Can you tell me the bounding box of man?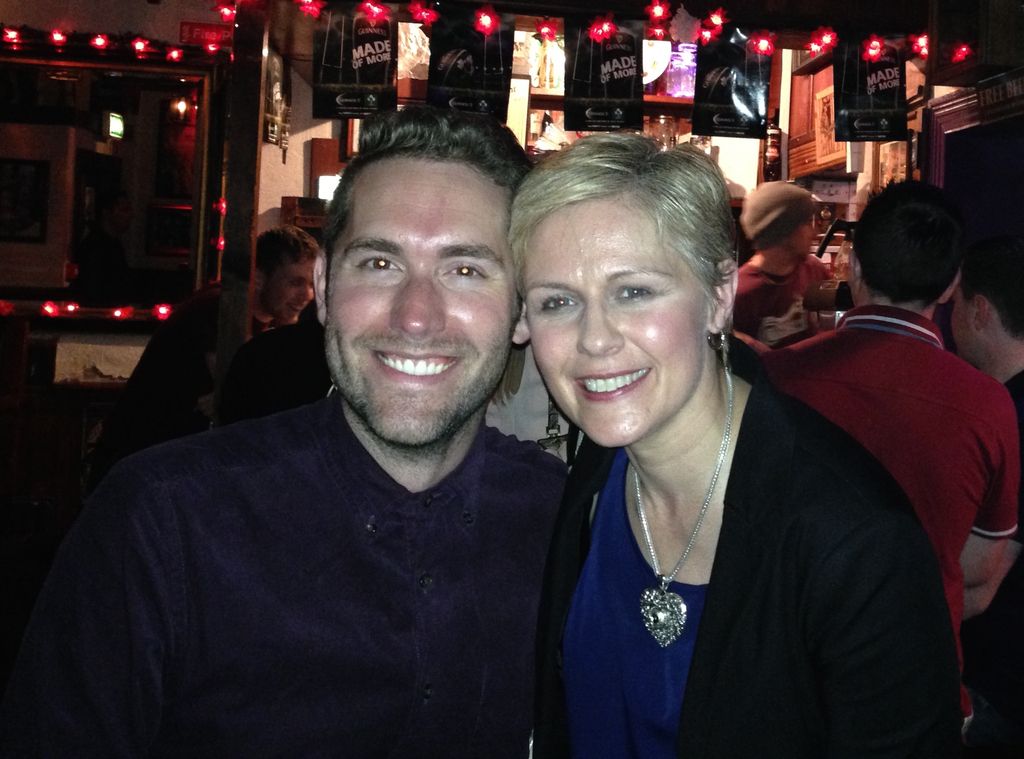
[x1=767, y1=169, x2=1023, y2=727].
